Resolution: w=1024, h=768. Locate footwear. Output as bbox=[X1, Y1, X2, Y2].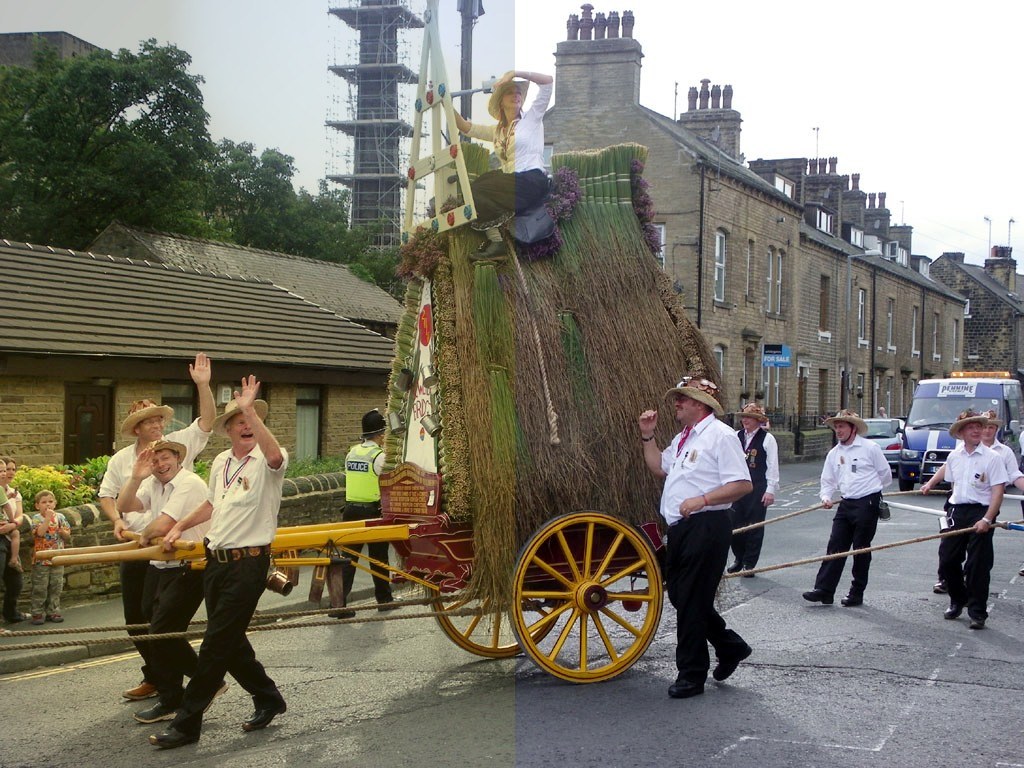
bbox=[150, 704, 202, 751].
